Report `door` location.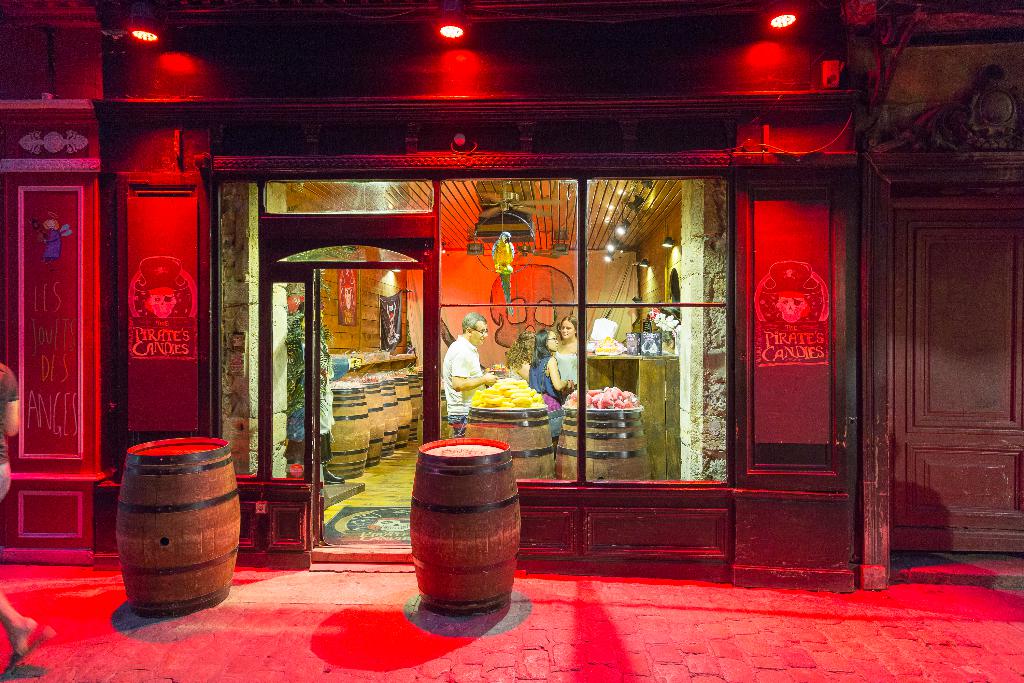
Report: <box>890,201,1023,552</box>.
